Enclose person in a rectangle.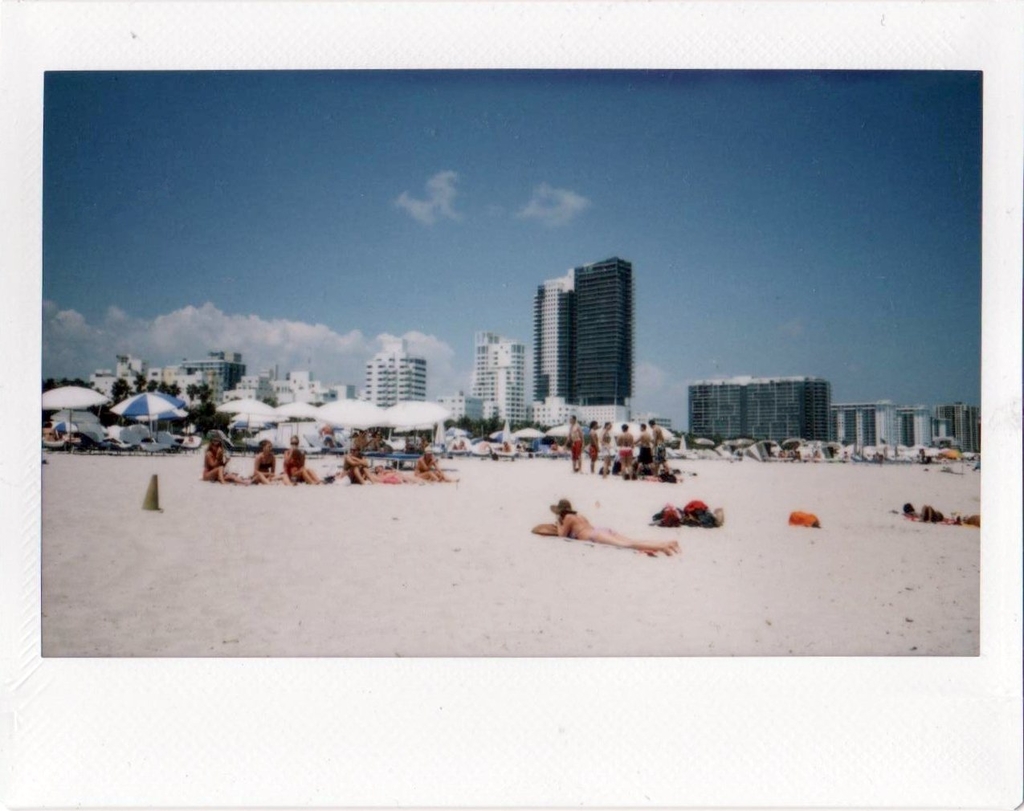
[353,438,357,451].
